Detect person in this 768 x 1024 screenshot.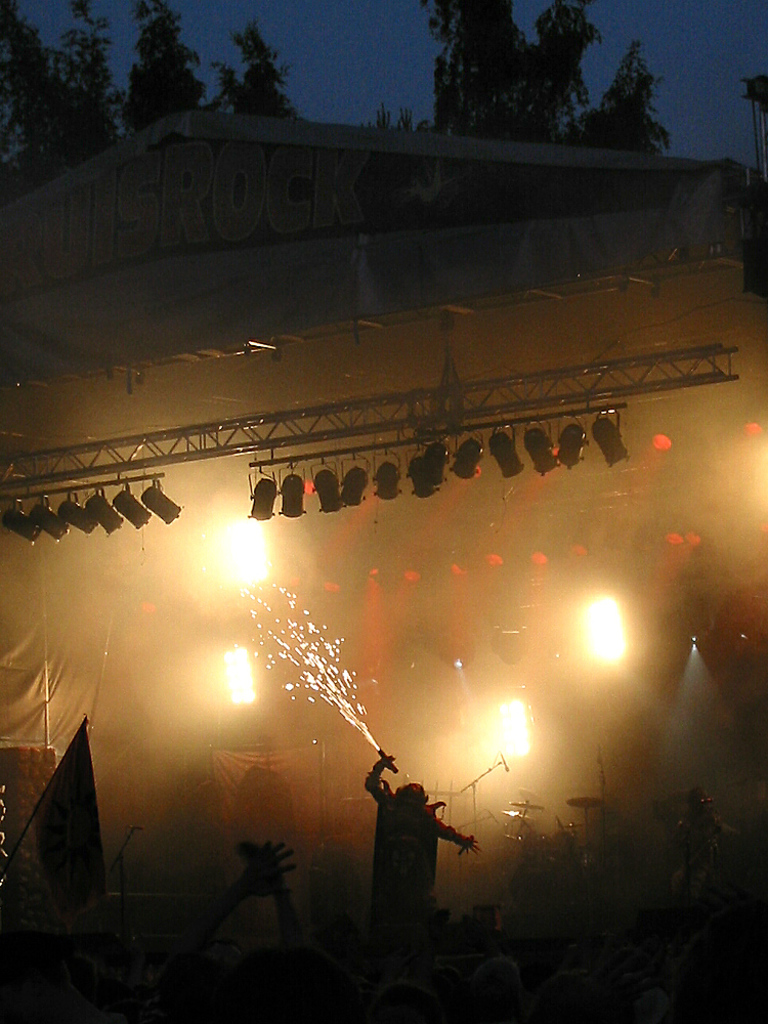
Detection: (x1=334, y1=746, x2=468, y2=938).
